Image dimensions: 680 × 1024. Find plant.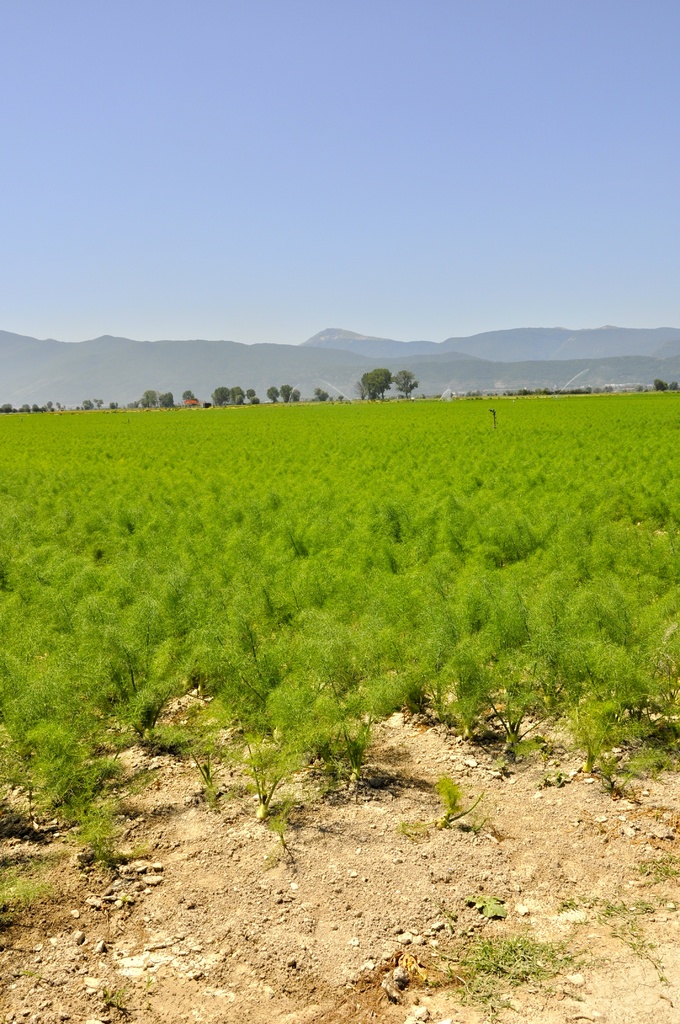
detection(553, 896, 647, 954).
